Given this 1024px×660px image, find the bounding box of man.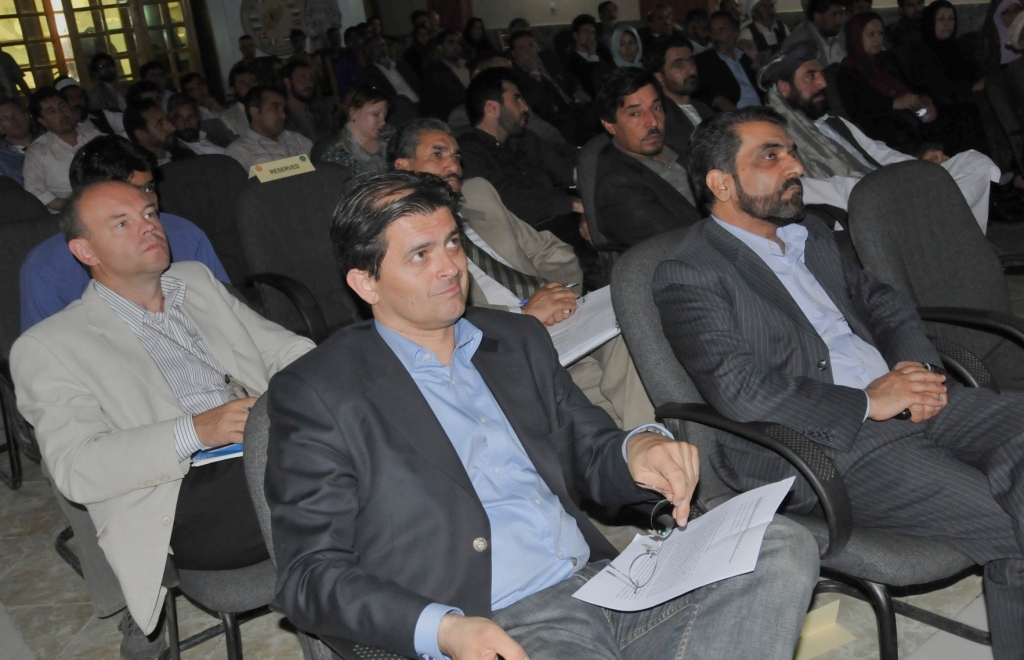
[736, 0, 792, 69].
